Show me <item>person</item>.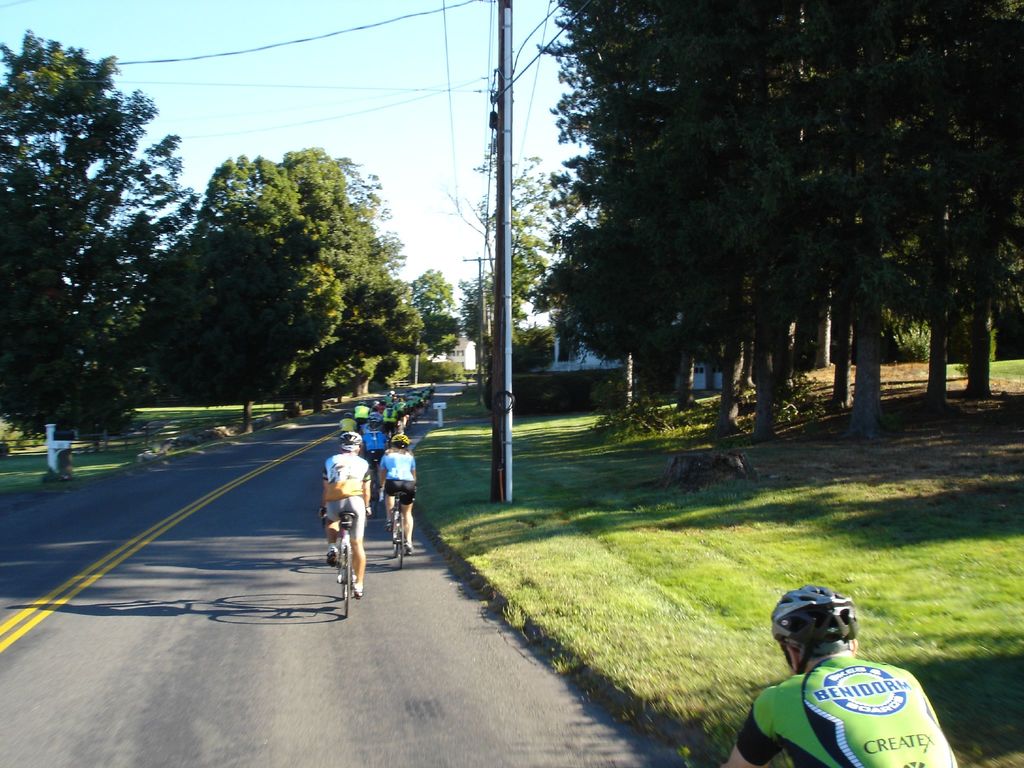
<item>person</item> is here: [720, 589, 952, 767].
